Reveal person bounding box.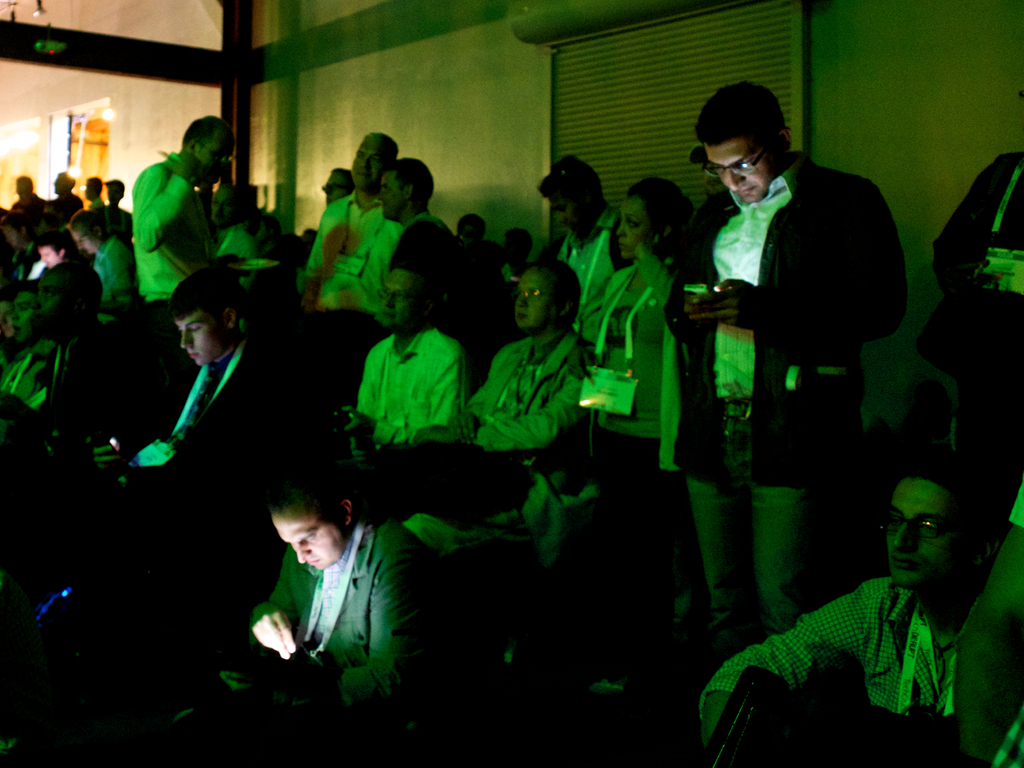
Revealed: x1=128 y1=113 x2=243 y2=389.
